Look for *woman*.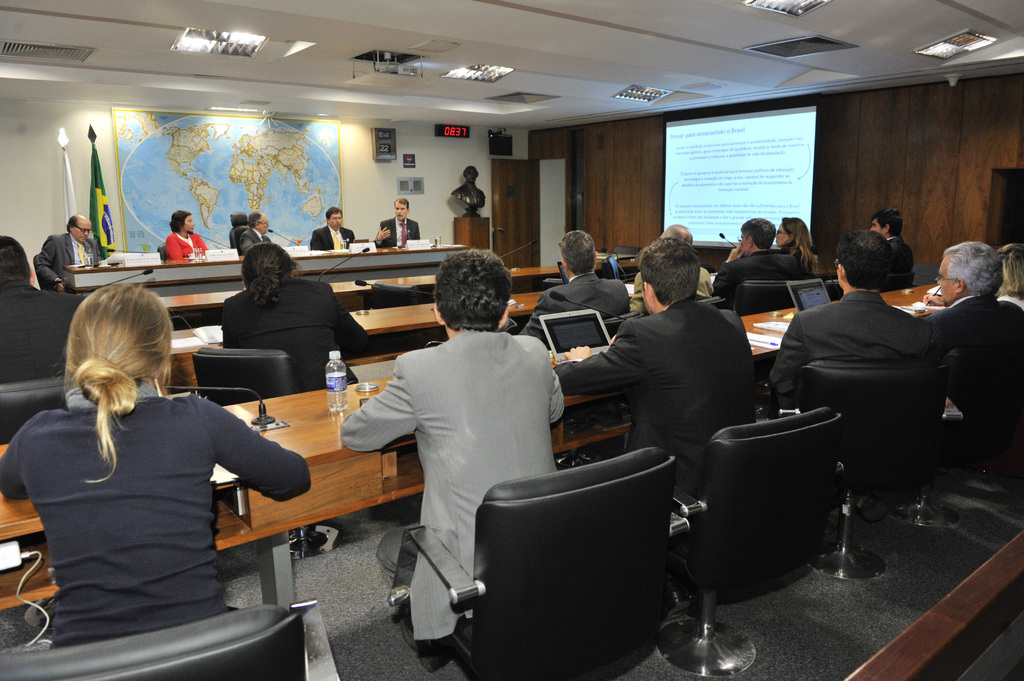
Found: region(227, 243, 373, 394).
